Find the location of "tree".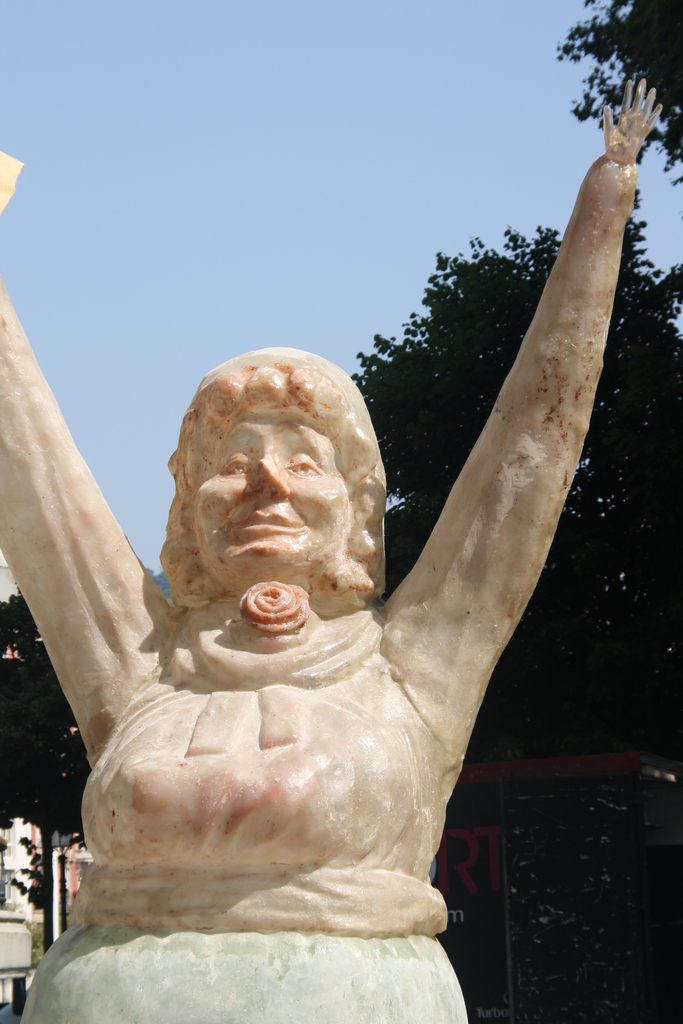
Location: bbox=(535, 14, 668, 167).
